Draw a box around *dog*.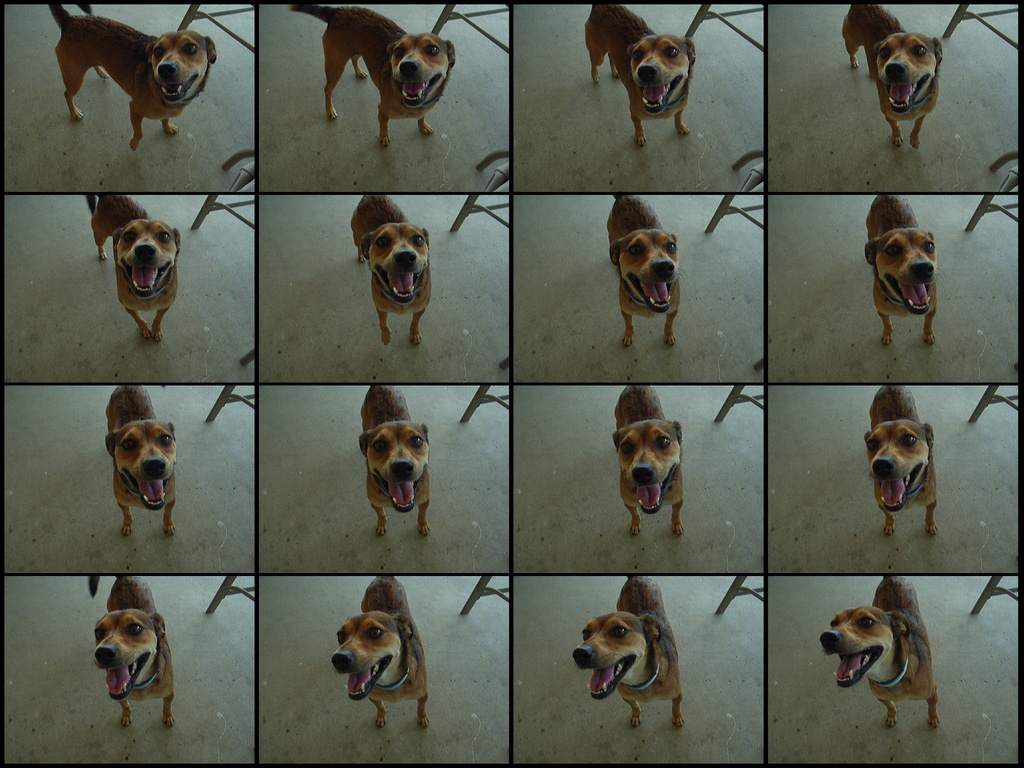
pyautogui.locateOnScreen(350, 195, 435, 348).
